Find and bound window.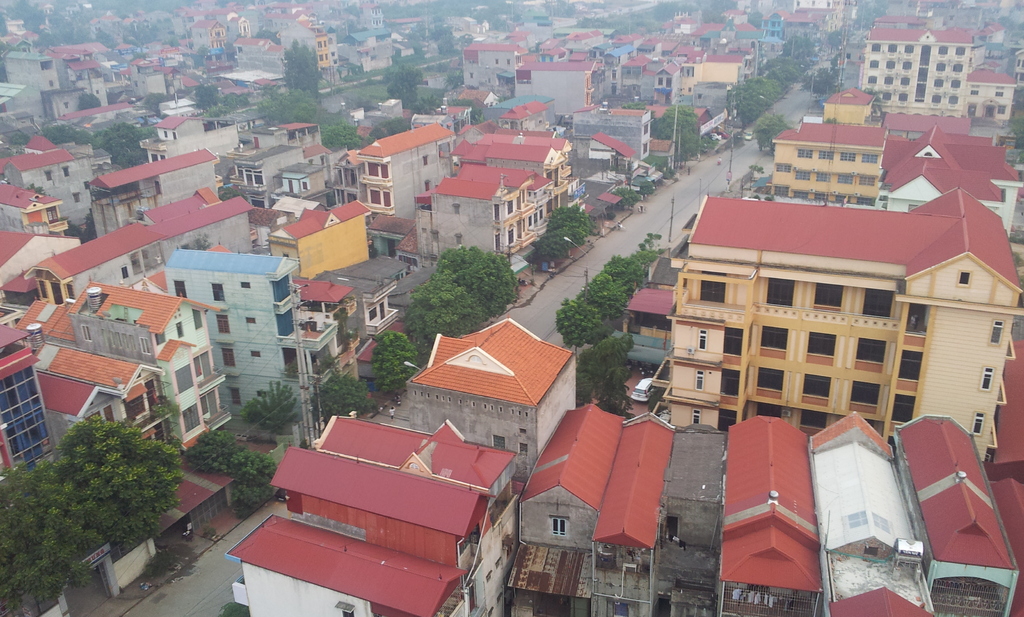
Bound: bbox=(121, 265, 127, 278).
